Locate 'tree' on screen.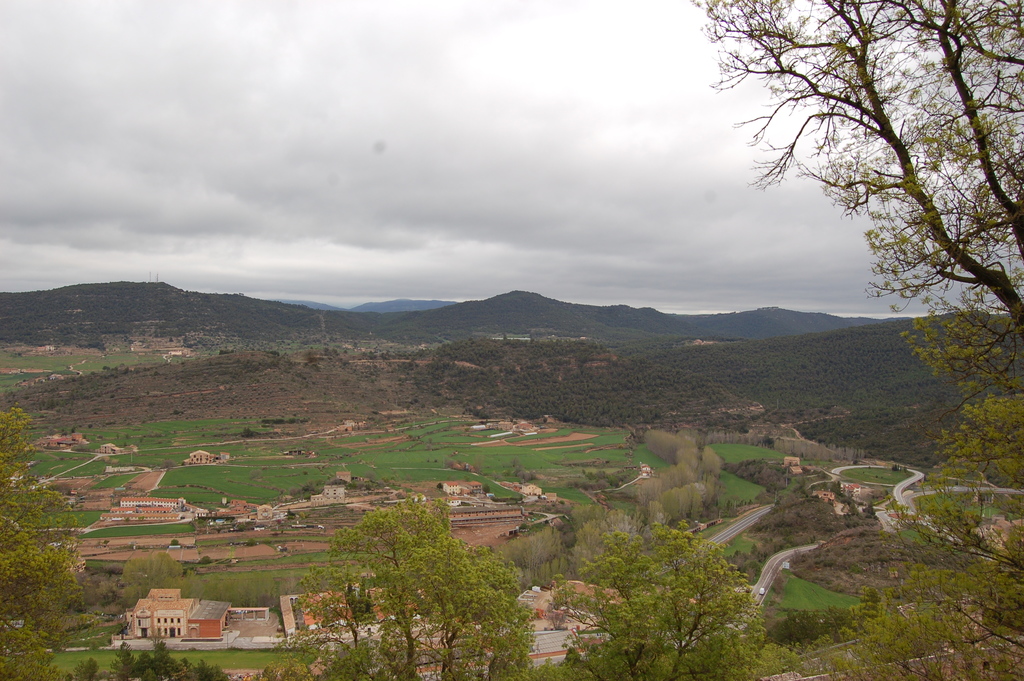
On screen at bbox=(756, 486, 780, 504).
